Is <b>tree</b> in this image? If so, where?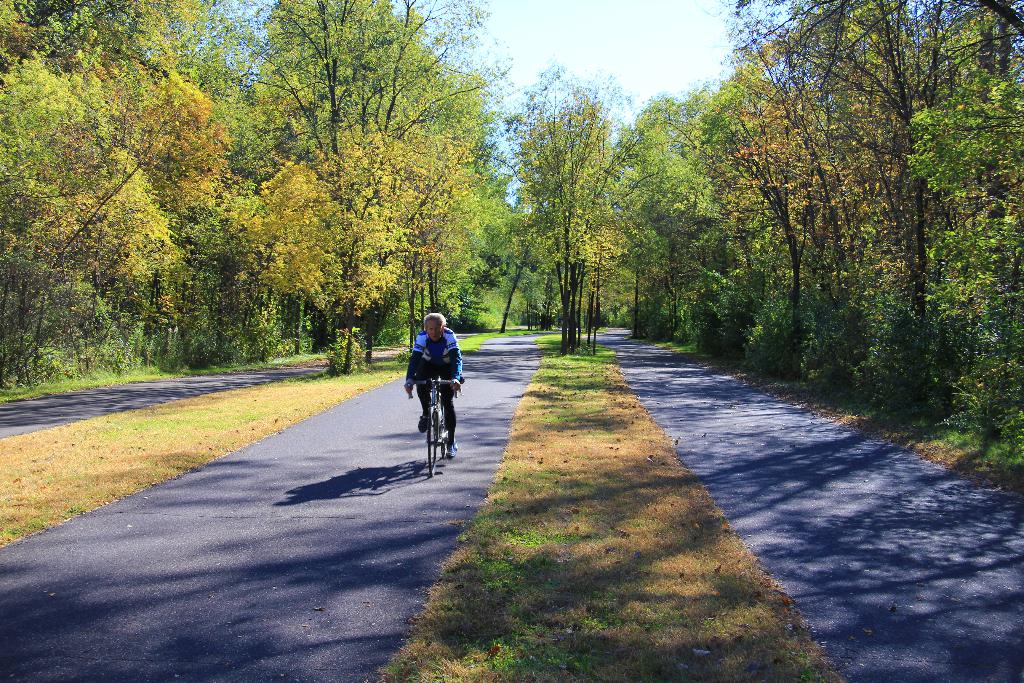
Yes, at box=[0, 40, 204, 373].
